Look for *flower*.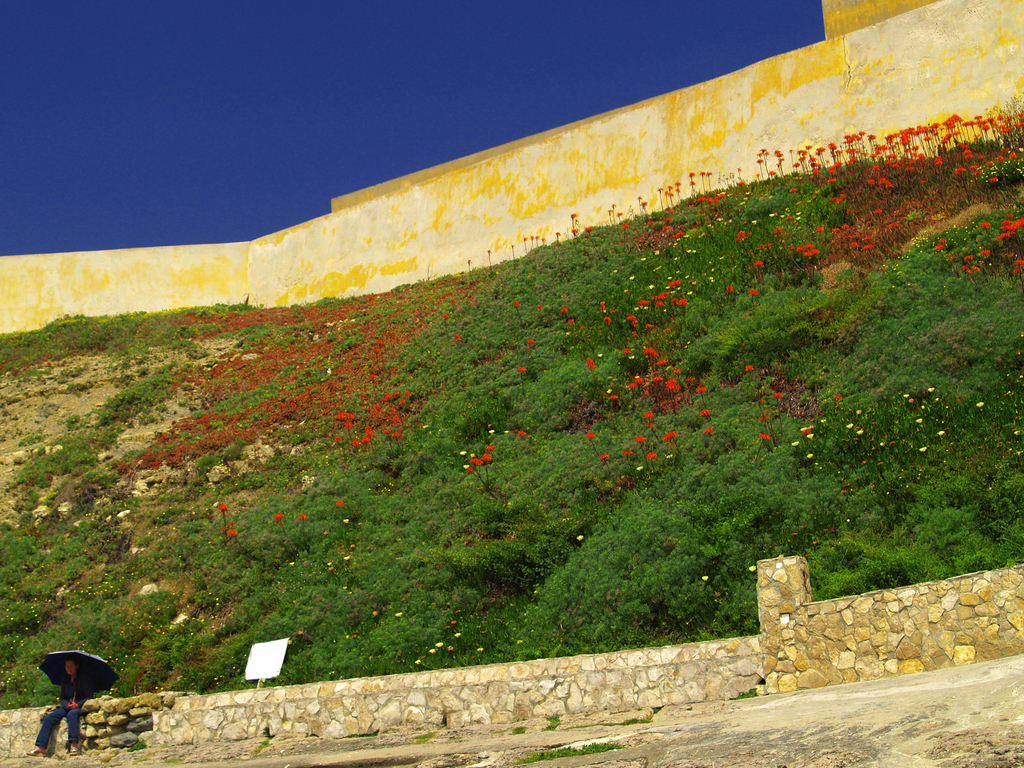
Found: select_region(339, 412, 344, 416).
